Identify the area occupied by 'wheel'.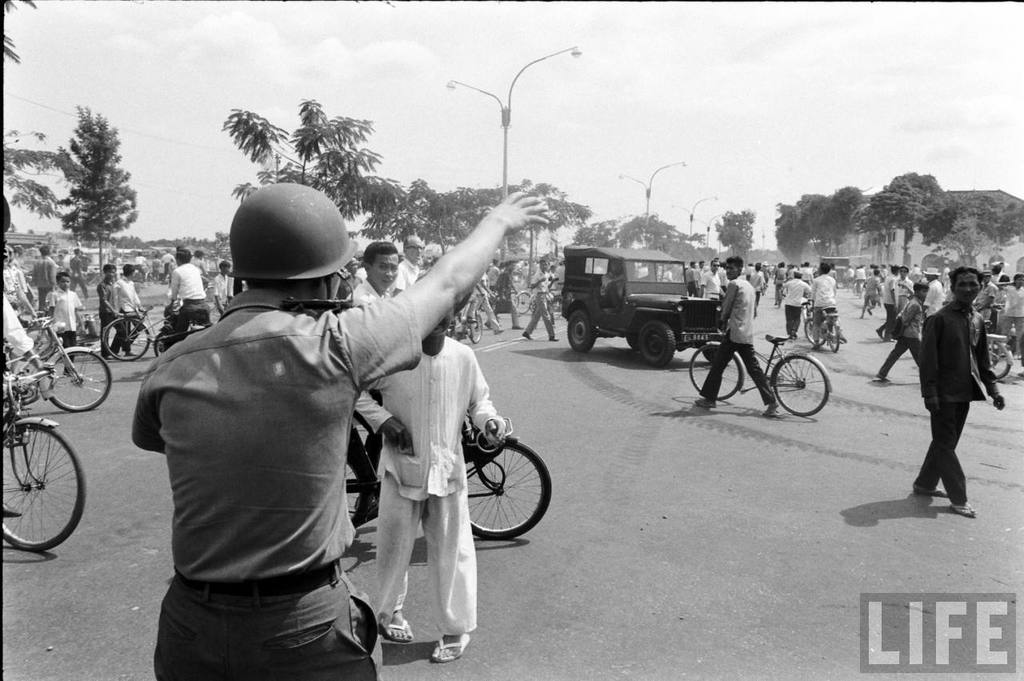
Area: (567,311,594,353).
